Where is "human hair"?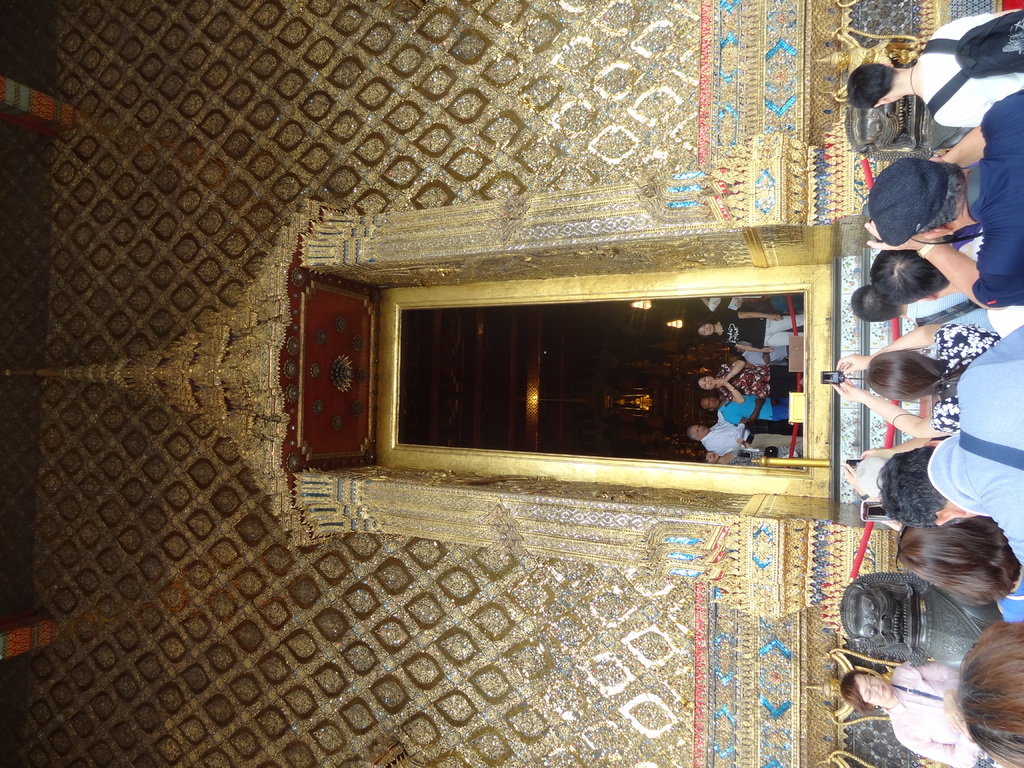
left=695, top=376, right=710, bottom=390.
